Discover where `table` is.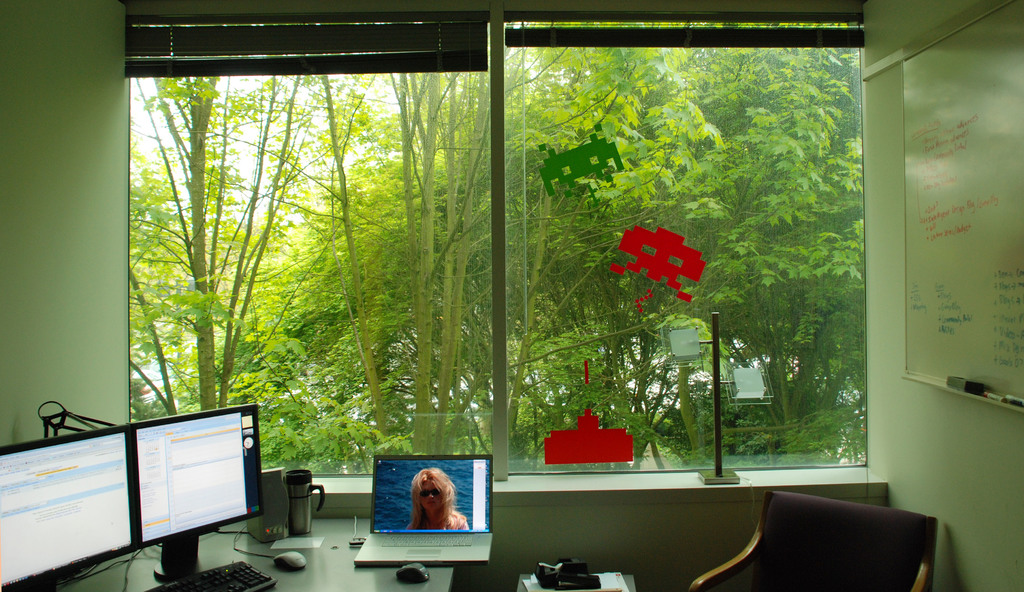
Discovered at [x1=0, y1=510, x2=460, y2=591].
